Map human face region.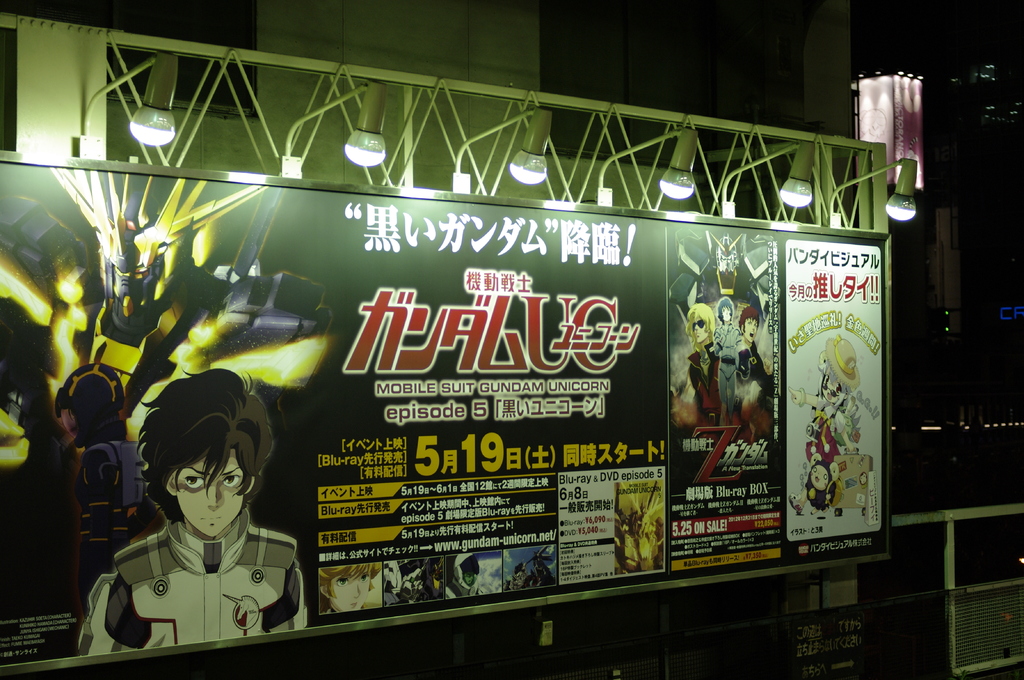
Mapped to {"x1": 172, "y1": 450, "x2": 252, "y2": 532}.
